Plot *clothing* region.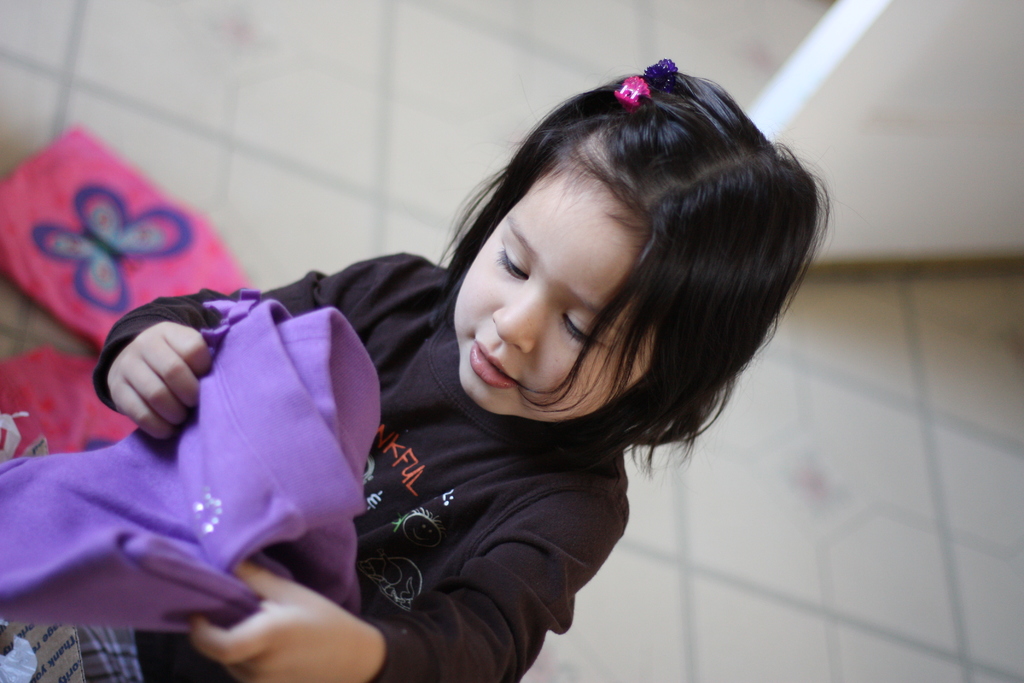
Plotted at (0,290,383,632).
